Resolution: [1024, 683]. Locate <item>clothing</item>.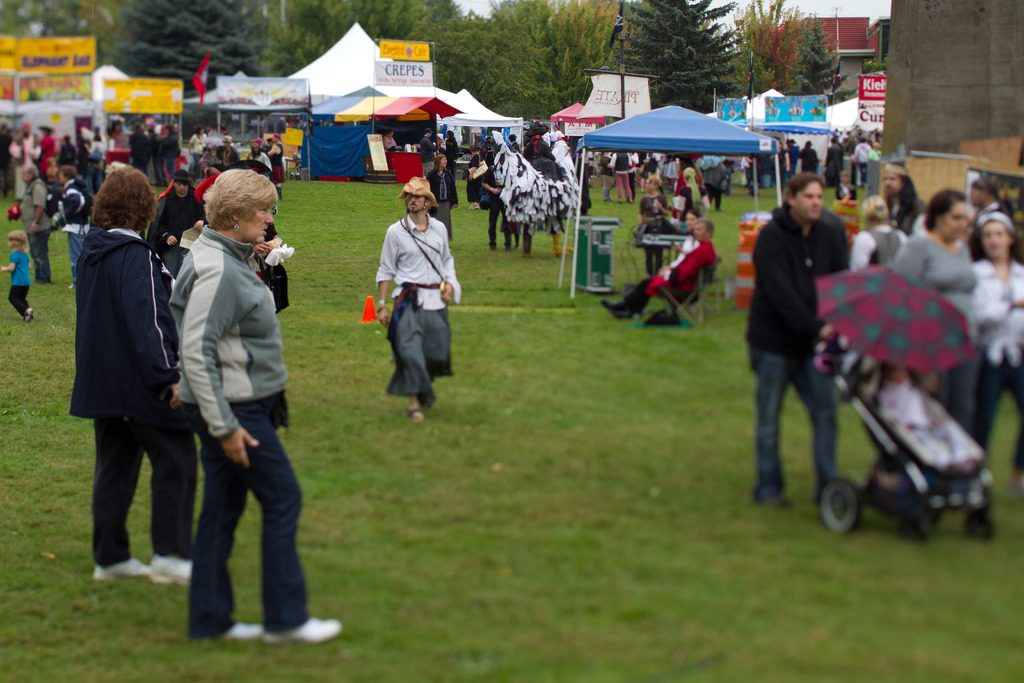
pyautogui.locateOnScreen(188, 130, 200, 164).
